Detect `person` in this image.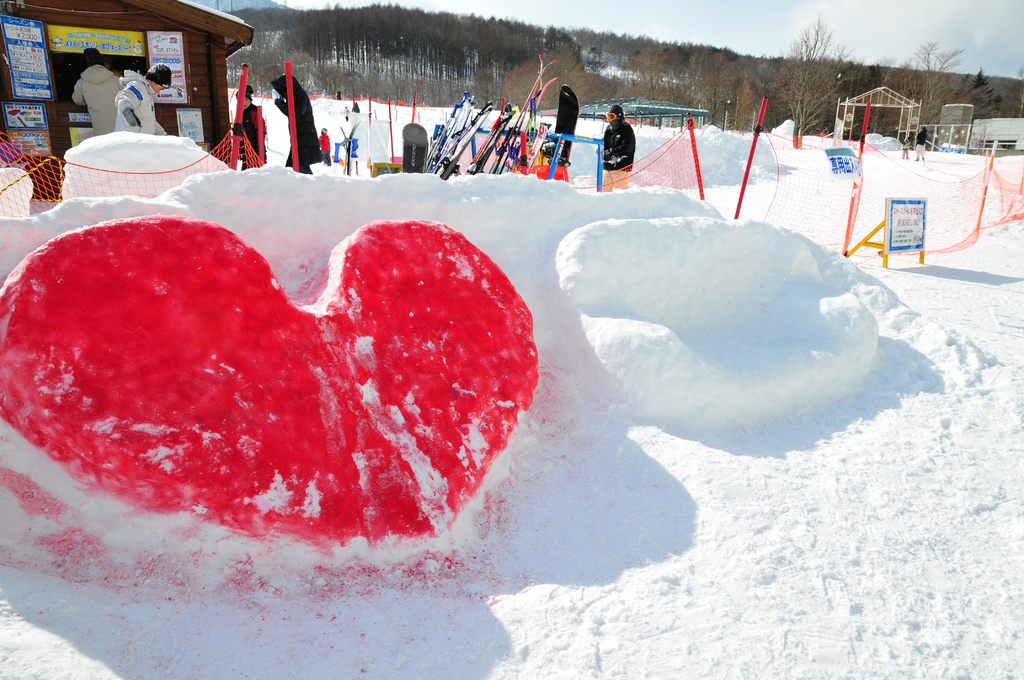
Detection: bbox=[113, 56, 176, 137].
